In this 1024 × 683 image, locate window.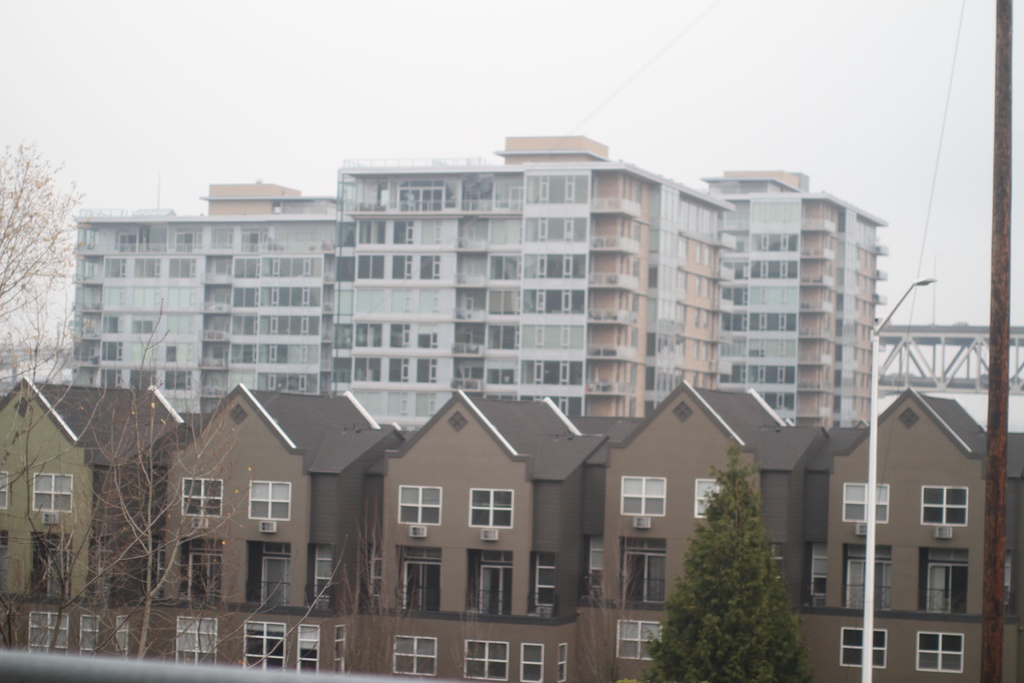
Bounding box: box(0, 472, 9, 511).
